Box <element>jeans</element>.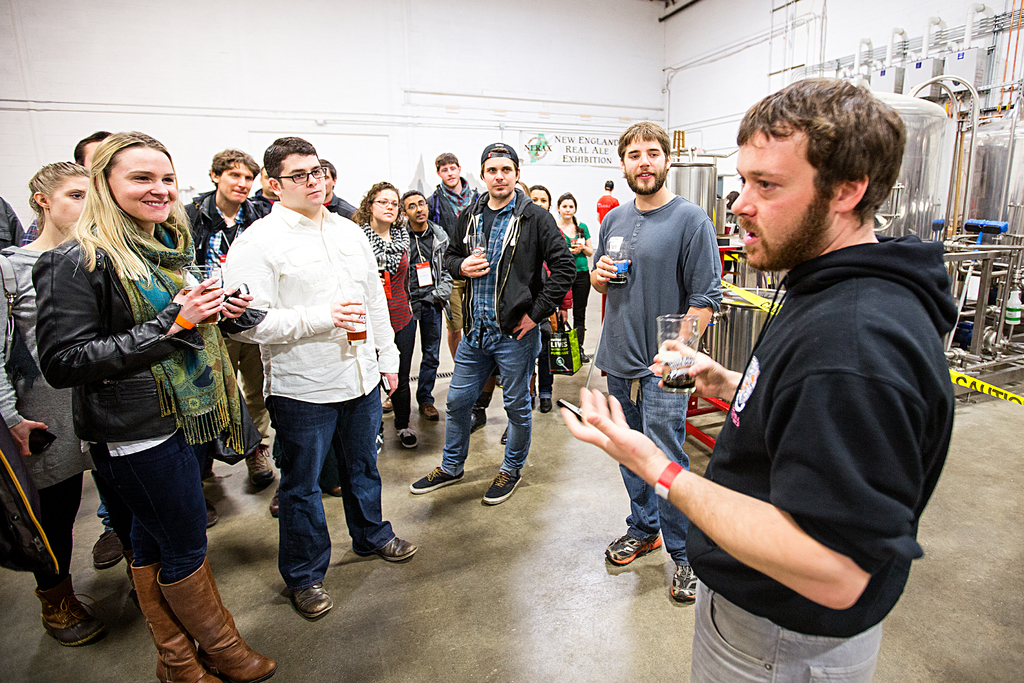
683,583,885,682.
